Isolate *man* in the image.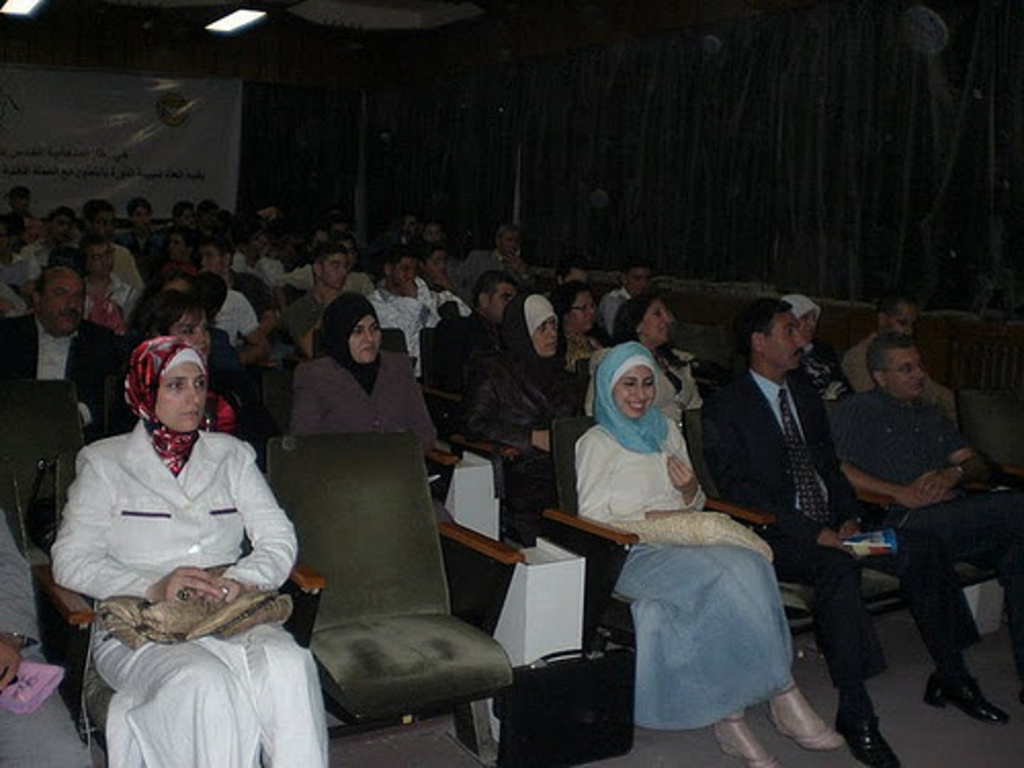
Isolated region: bbox=(707, 309, 1008, 766).
